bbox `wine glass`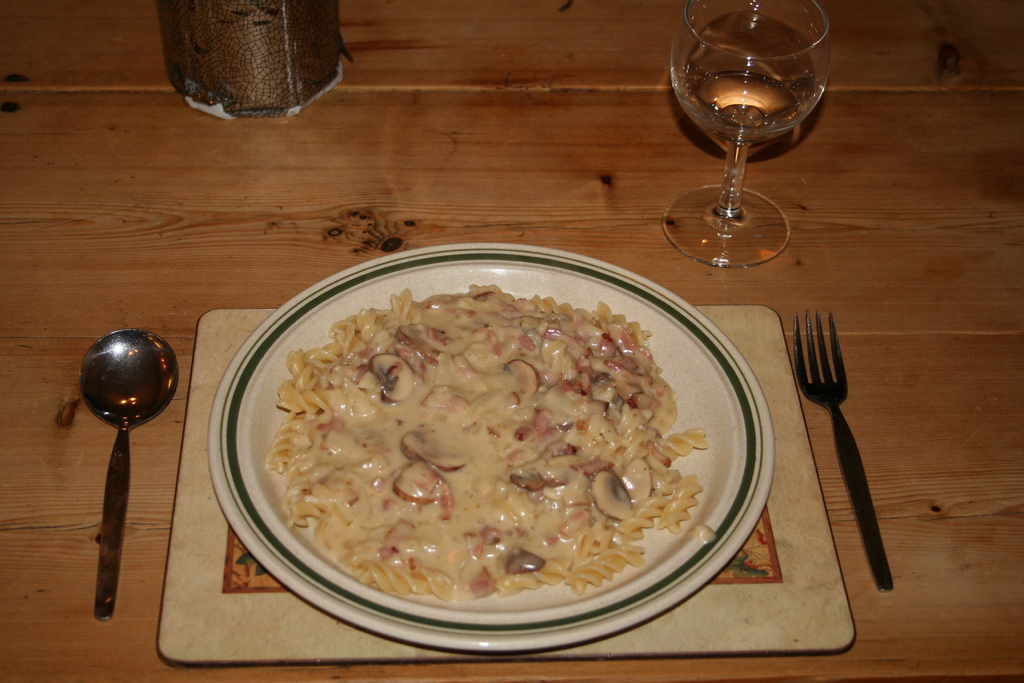
[662, 0, 833, 268]
